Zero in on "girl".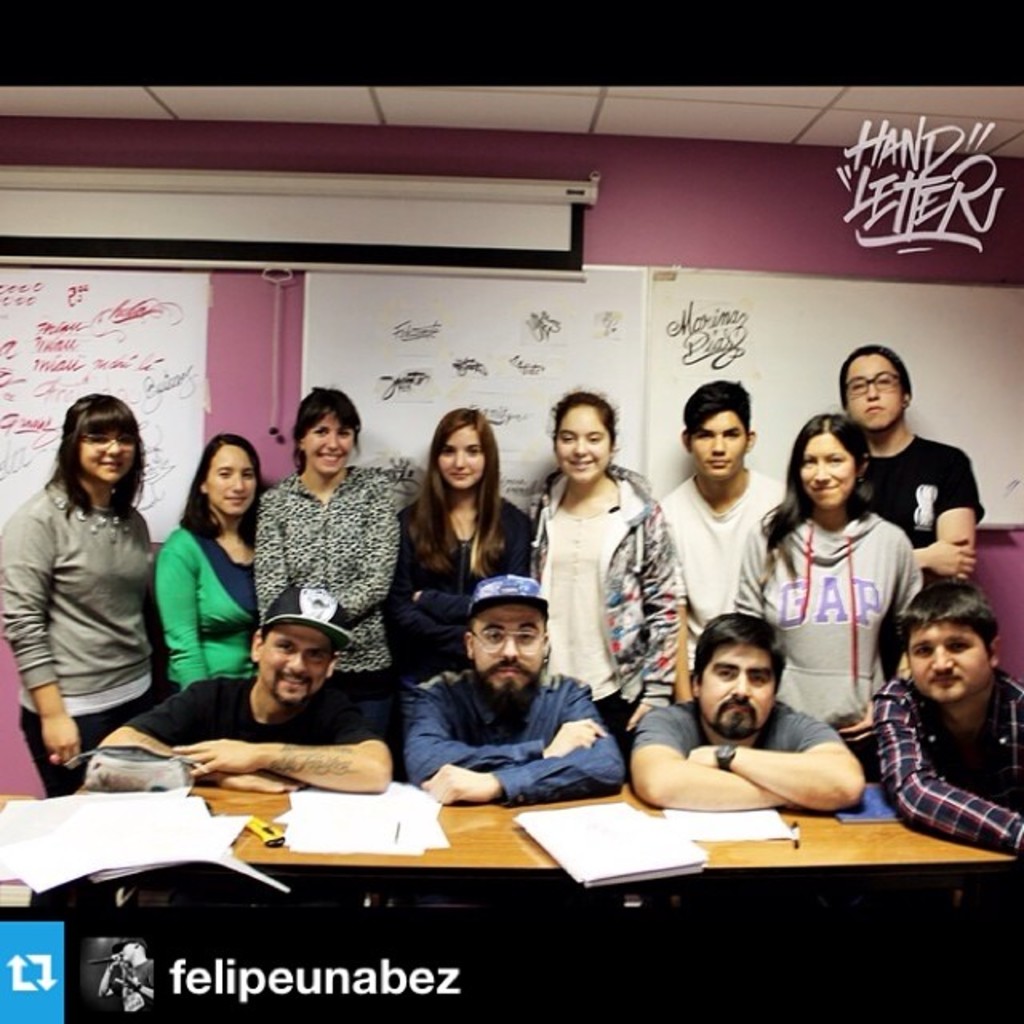
Zeroed in: pyautogui.locateOnScreen(739, 414, 925, 779).
